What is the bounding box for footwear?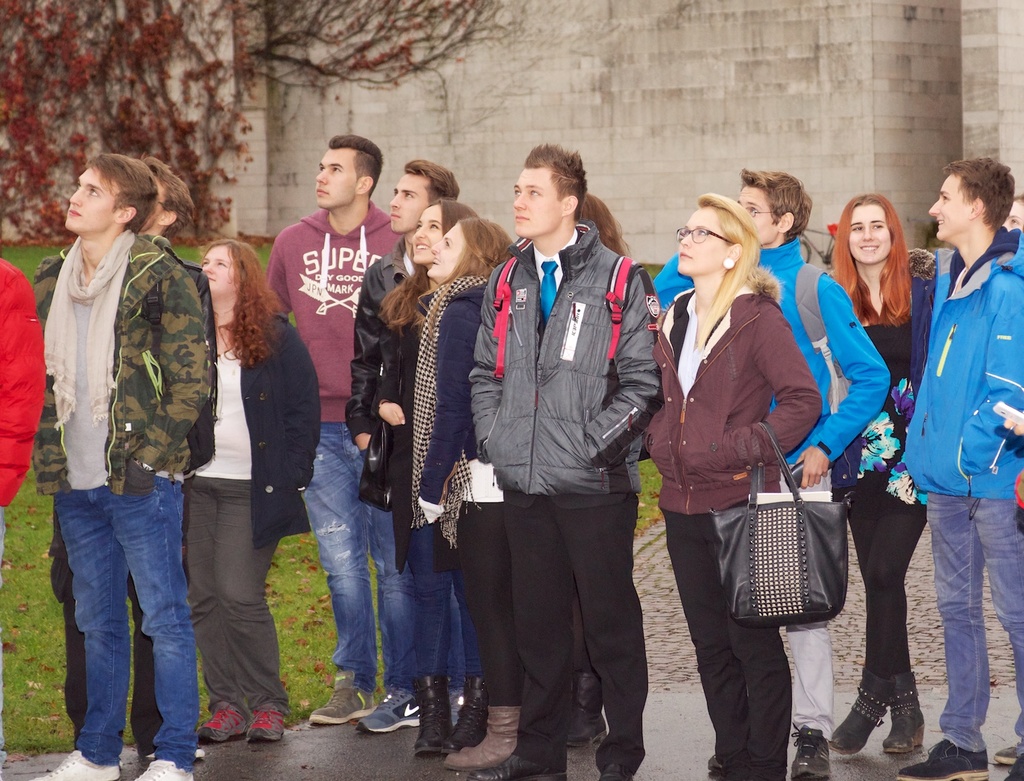
{"x1": 884, "y1": 670, "x2": 926, "y2": 750}.
